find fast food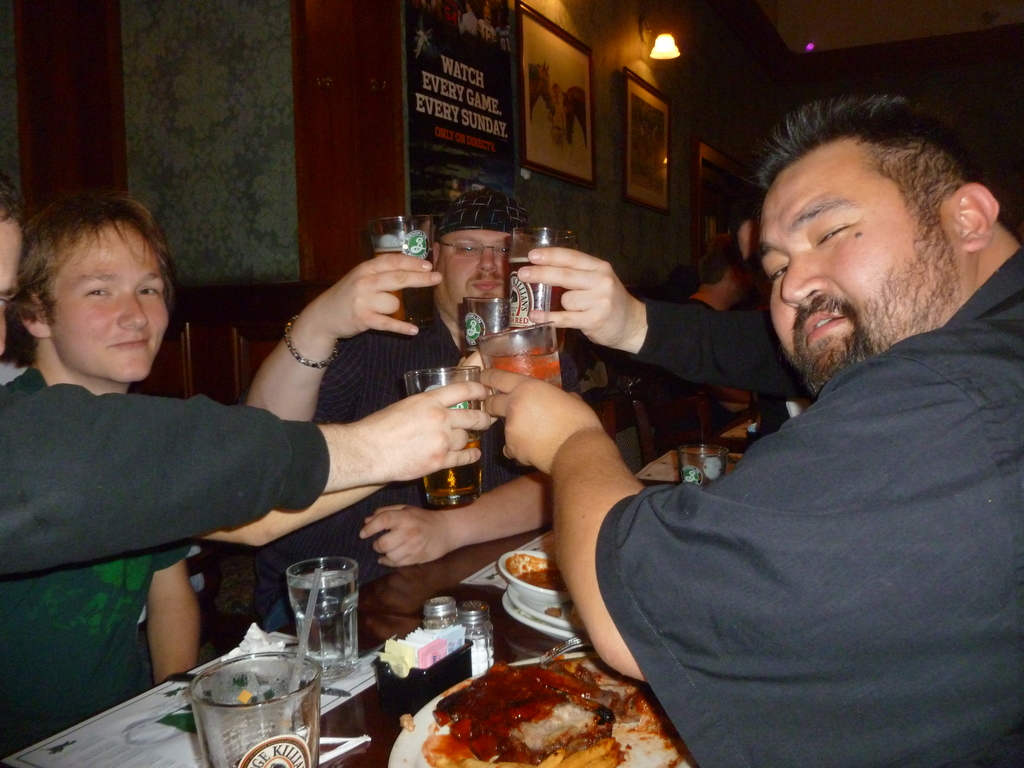
<region>425, 654, 673, 762</region>
